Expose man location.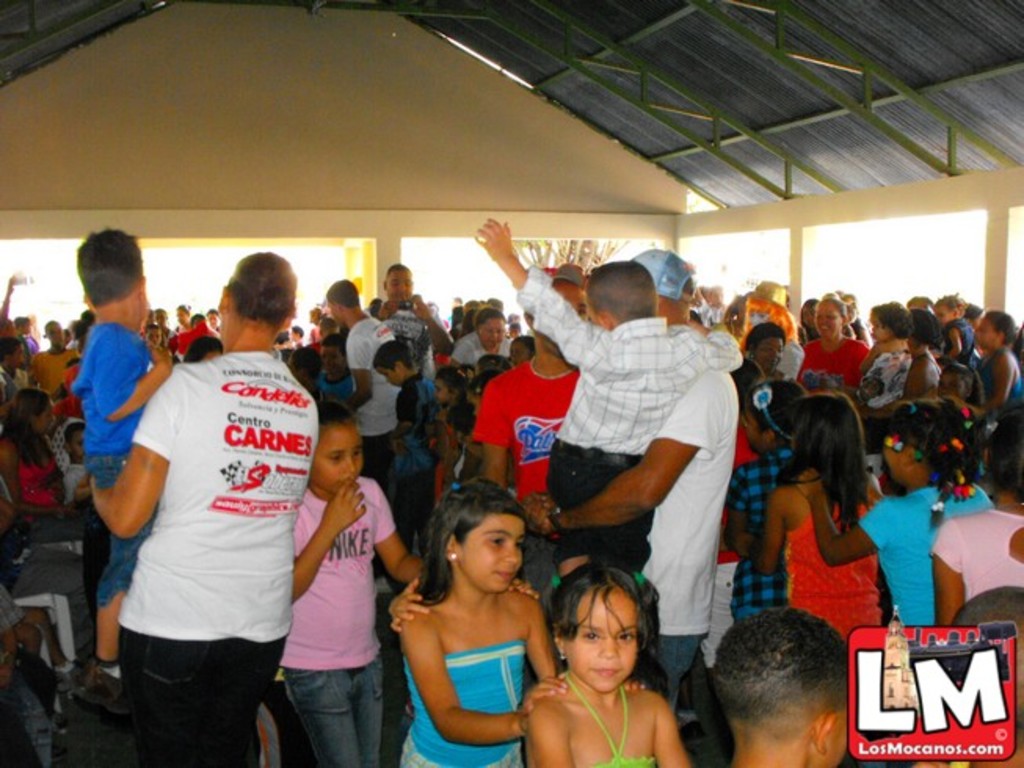
Exposed at (left=470, top=263, right=597, bottom=533).
